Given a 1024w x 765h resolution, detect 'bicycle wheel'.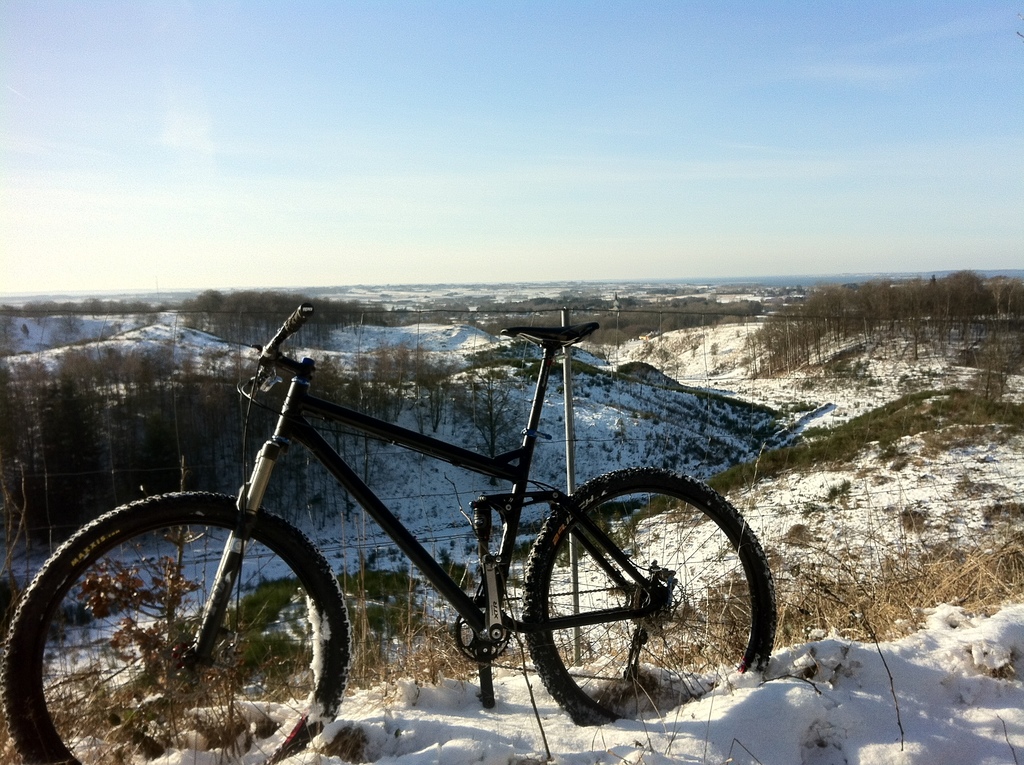
(x1=16, y1=492, x2=354, y2=749).
